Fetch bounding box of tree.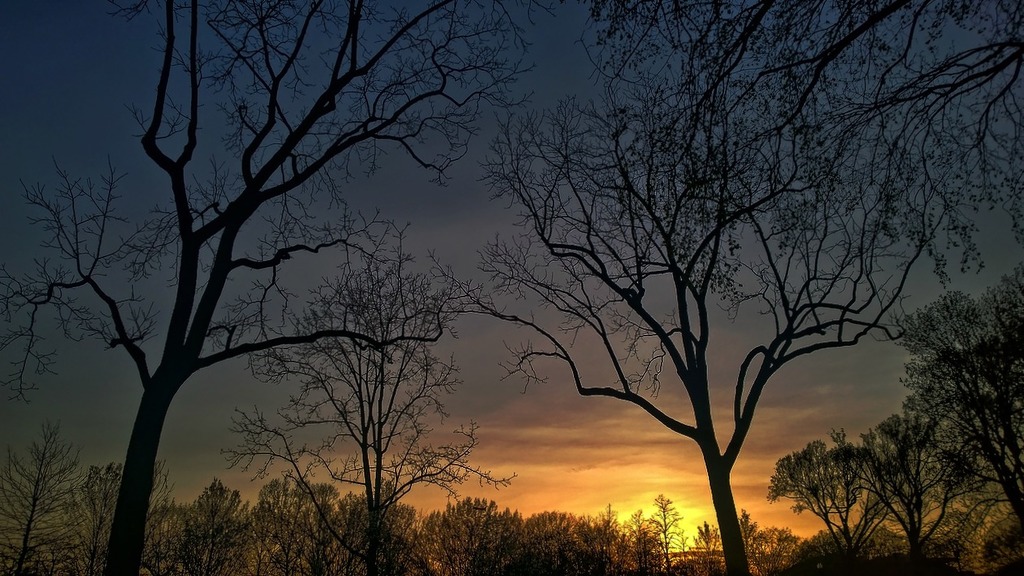
Bbox: <region>657, 500, 687, 571</region>.
